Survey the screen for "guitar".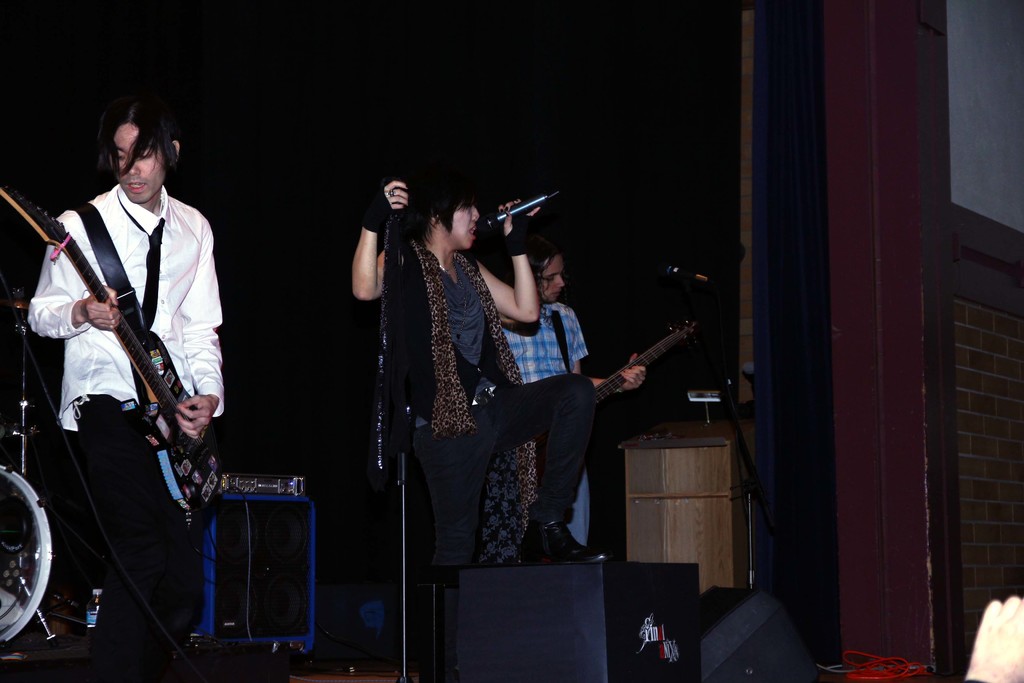
Survey found: (584, 318, 697, 406).
